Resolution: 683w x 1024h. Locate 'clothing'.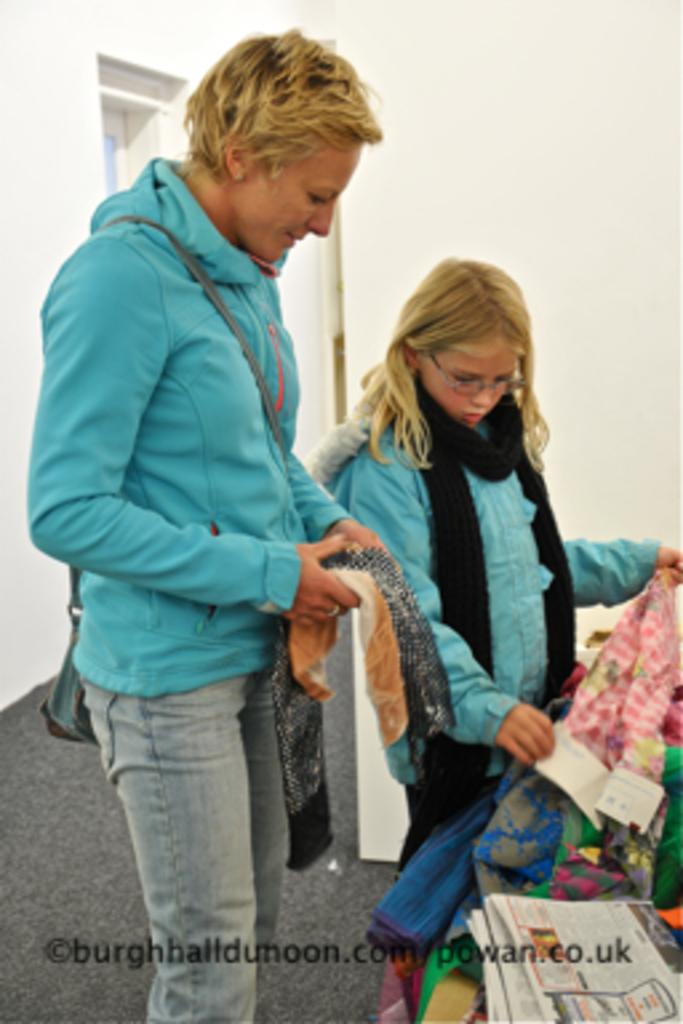
312 357 614 976.
